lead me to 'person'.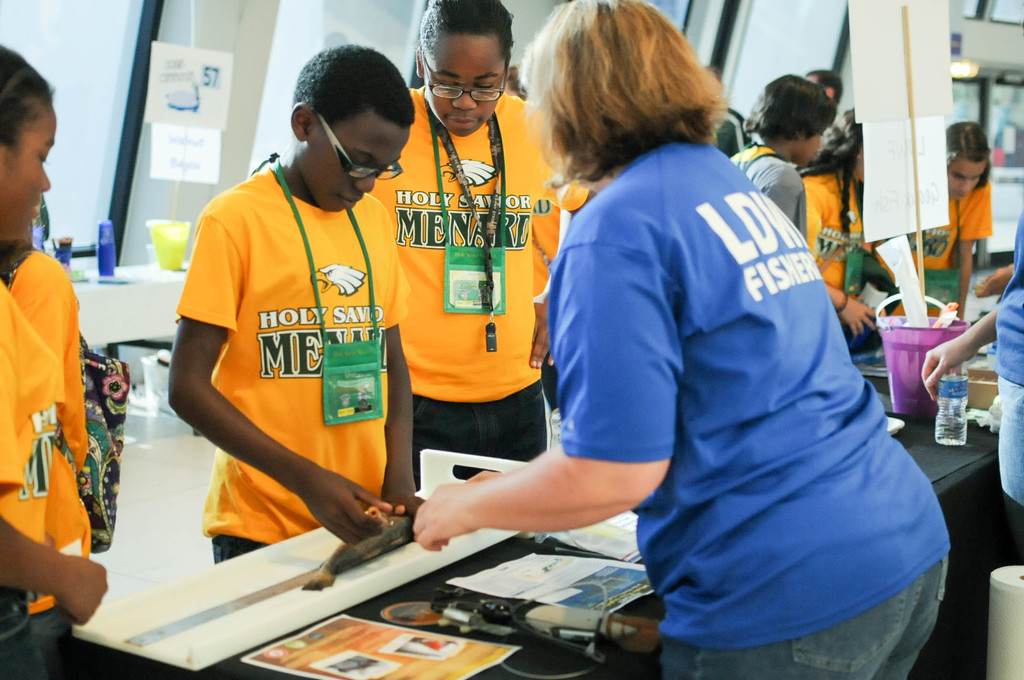
Lead to 166/58/420/608.
